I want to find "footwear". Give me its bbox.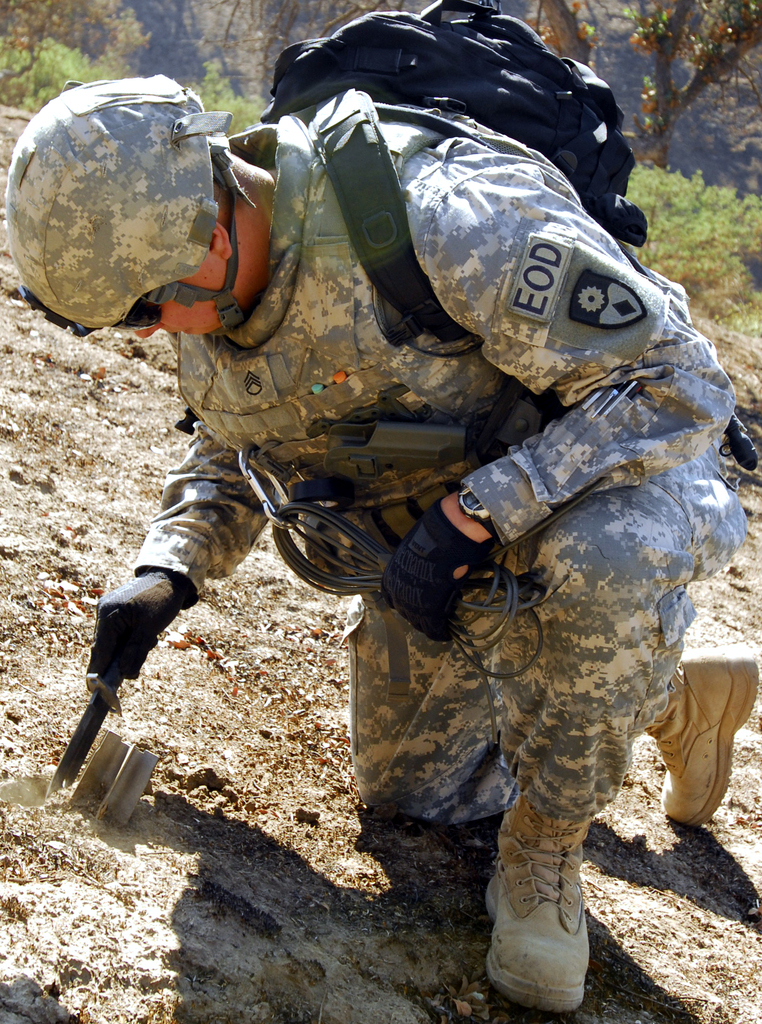
pyautogui.locateOnScreen(643, 639, 755, 836).
